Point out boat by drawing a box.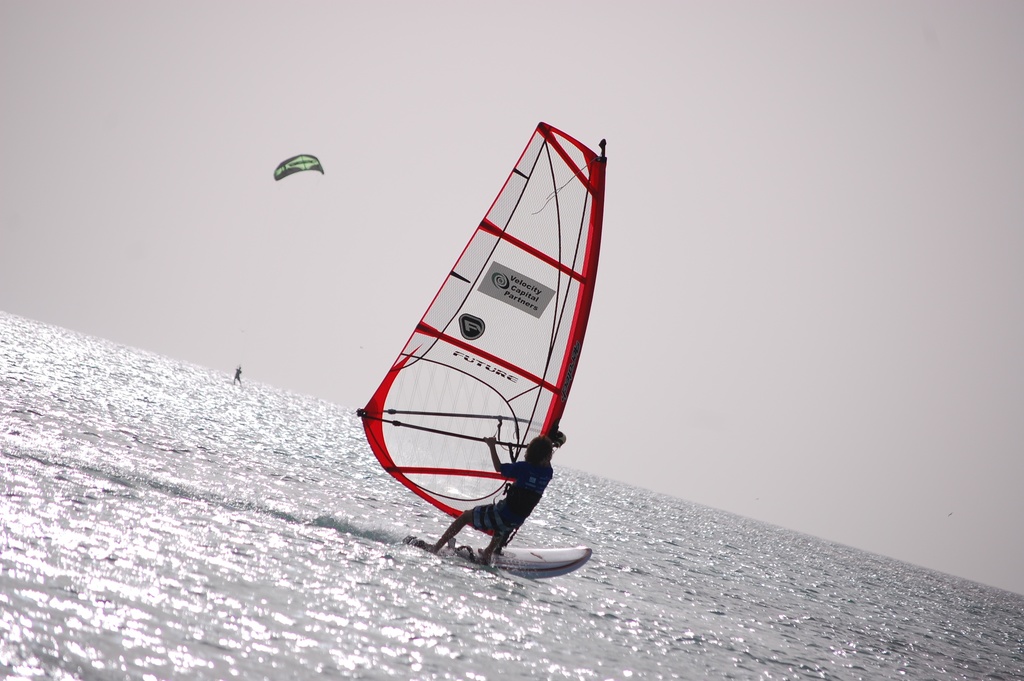
337:110:596:585.
